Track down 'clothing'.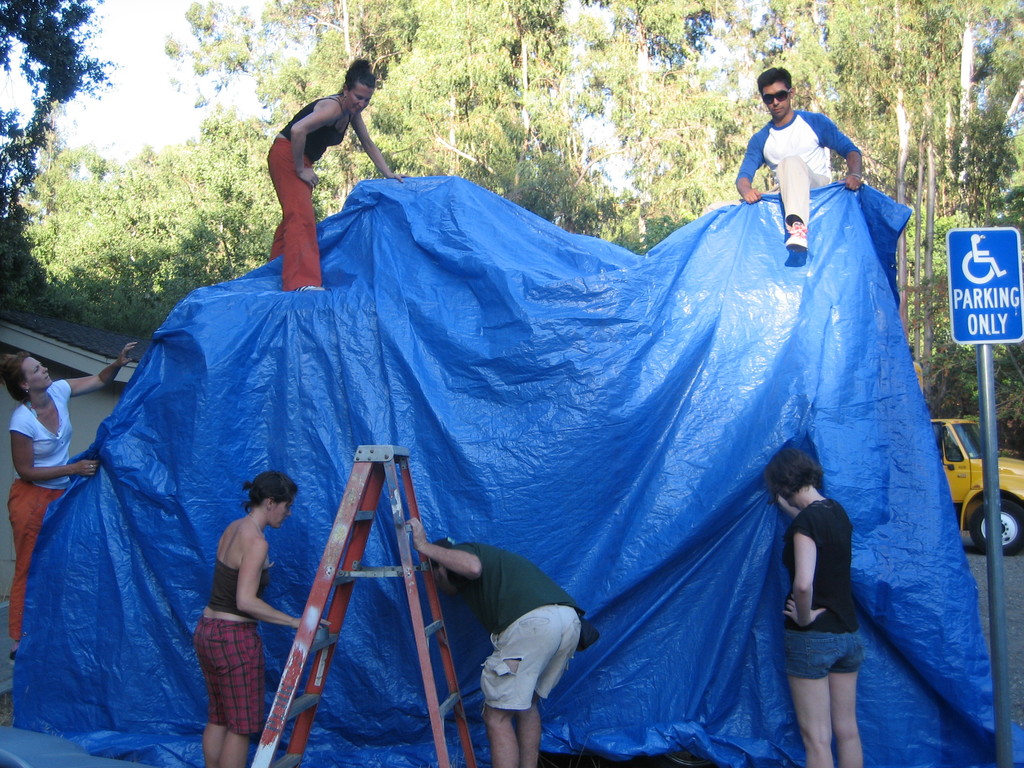
Tracked to region(3, 379, 78, 646).
